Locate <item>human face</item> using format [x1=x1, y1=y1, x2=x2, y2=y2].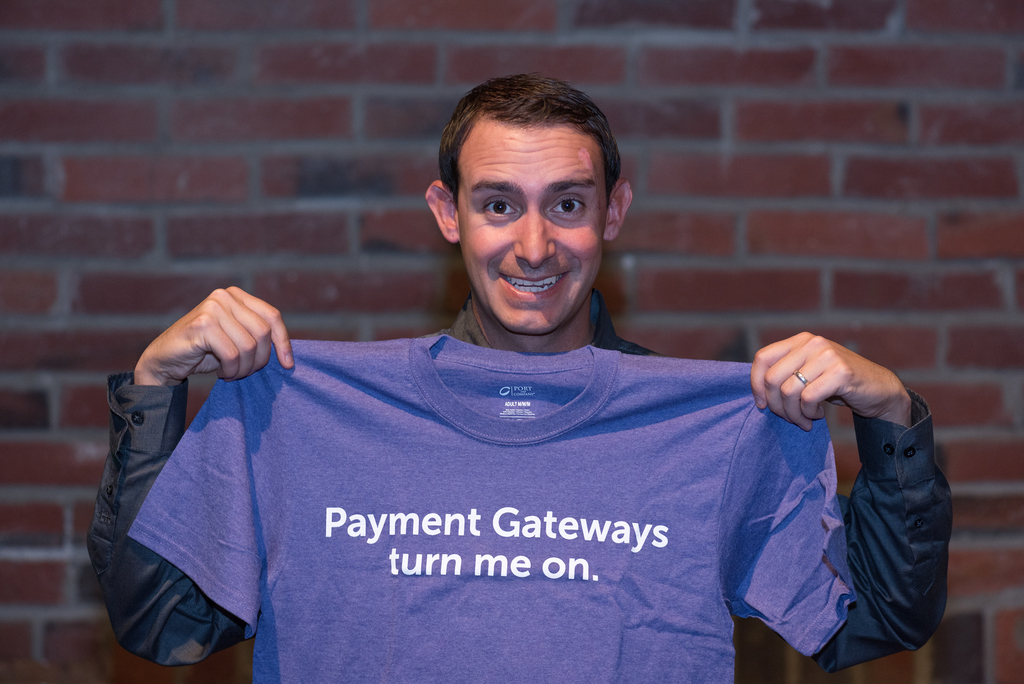
[x1=456, y1=126, x2=609, y2=332].
